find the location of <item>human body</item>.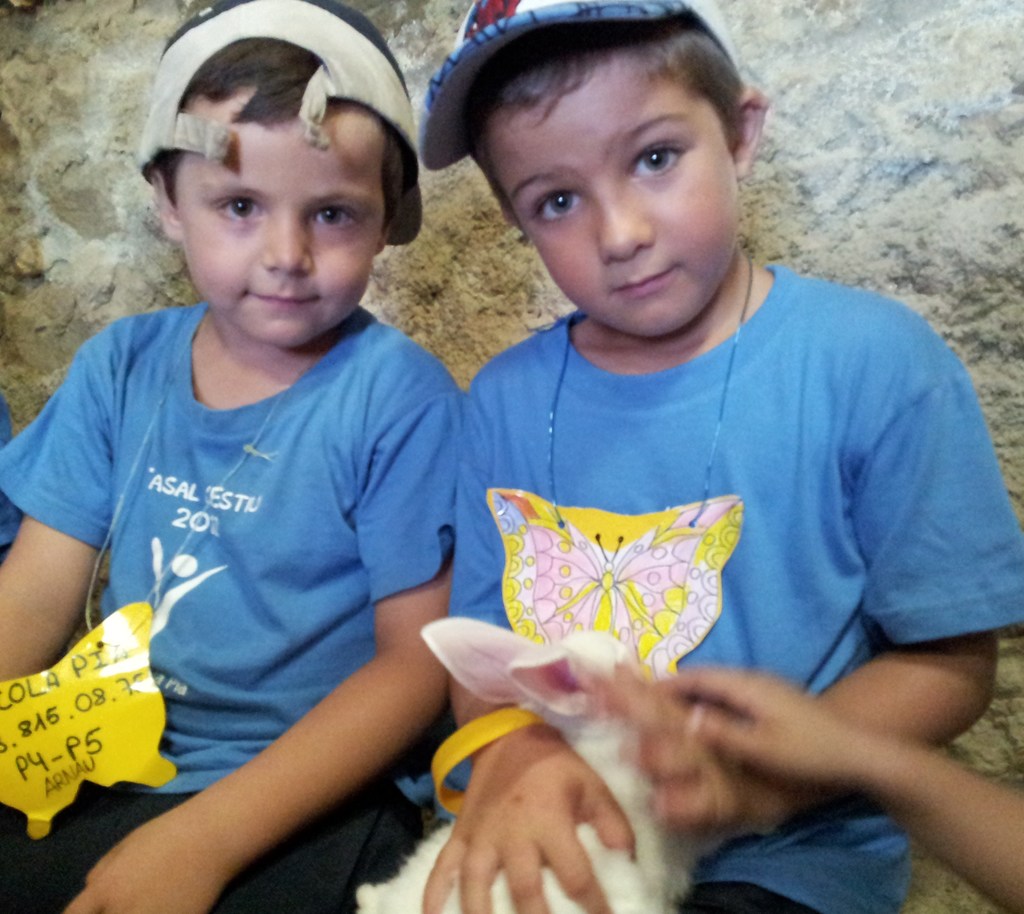
Location: (x1=217, y1=17, x2=857, y2=913).
